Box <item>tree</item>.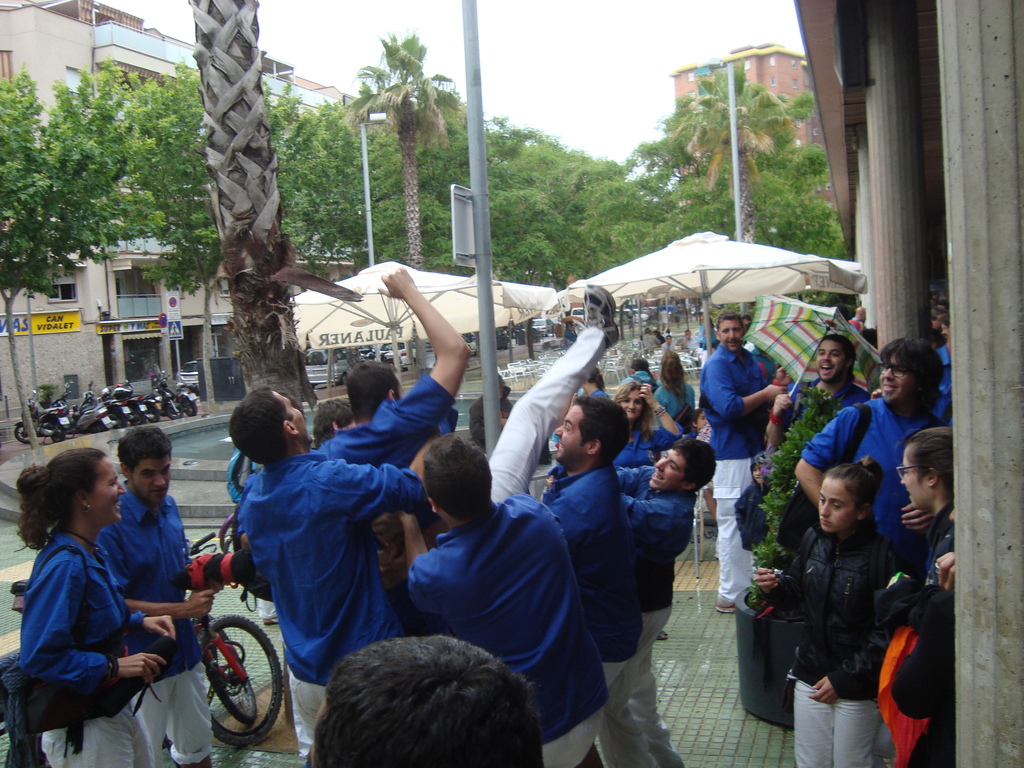
rect(0, 49, 215, 480).
